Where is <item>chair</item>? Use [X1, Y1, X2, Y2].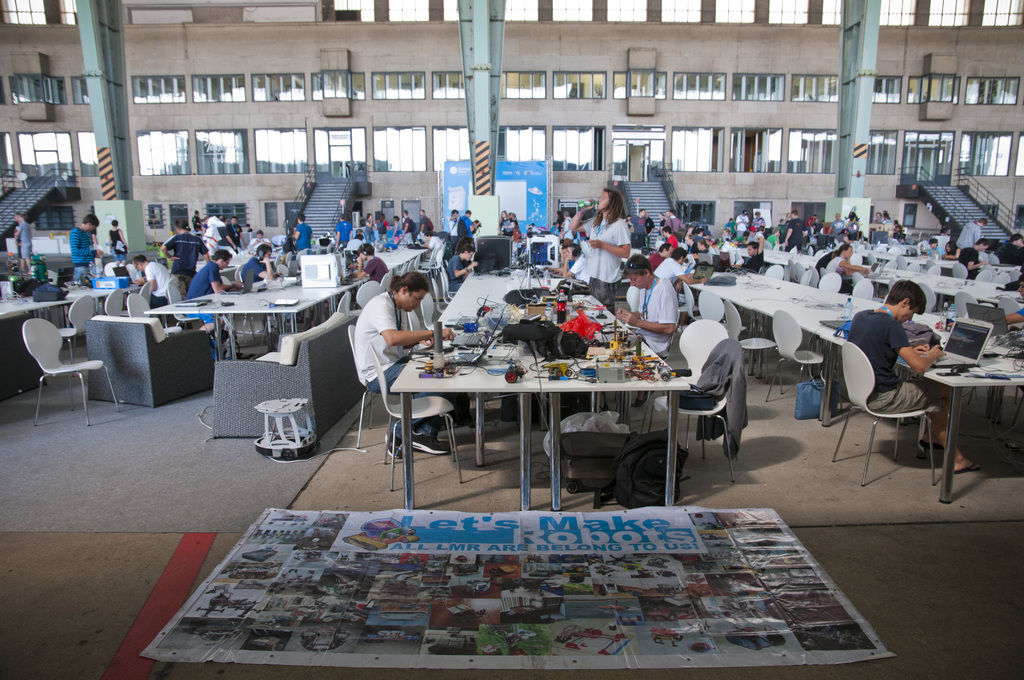
[333, 292, 348, 313].
